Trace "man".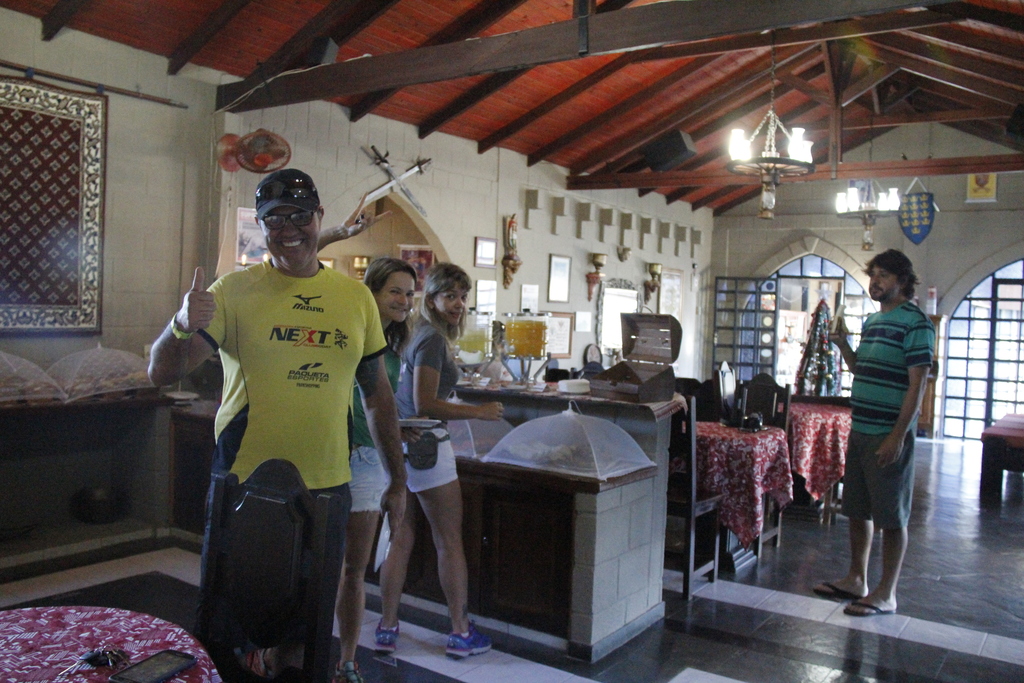
Traced to <bbox>808, 245, 938, 618</bbox>.
